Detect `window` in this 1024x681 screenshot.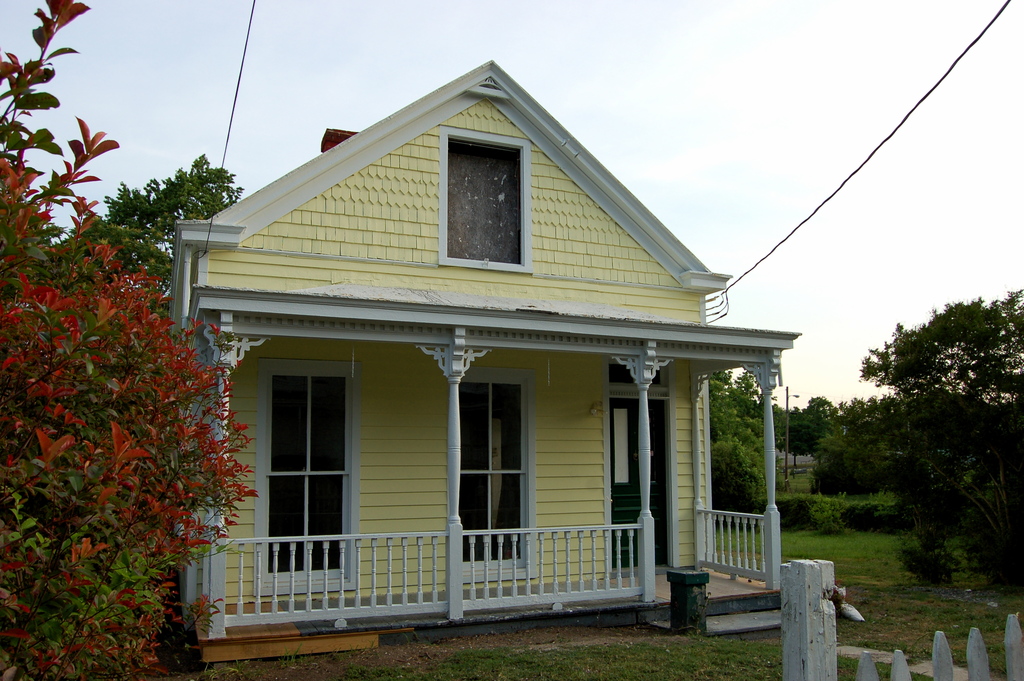
Detection: box(264, 373, 348, 577).
